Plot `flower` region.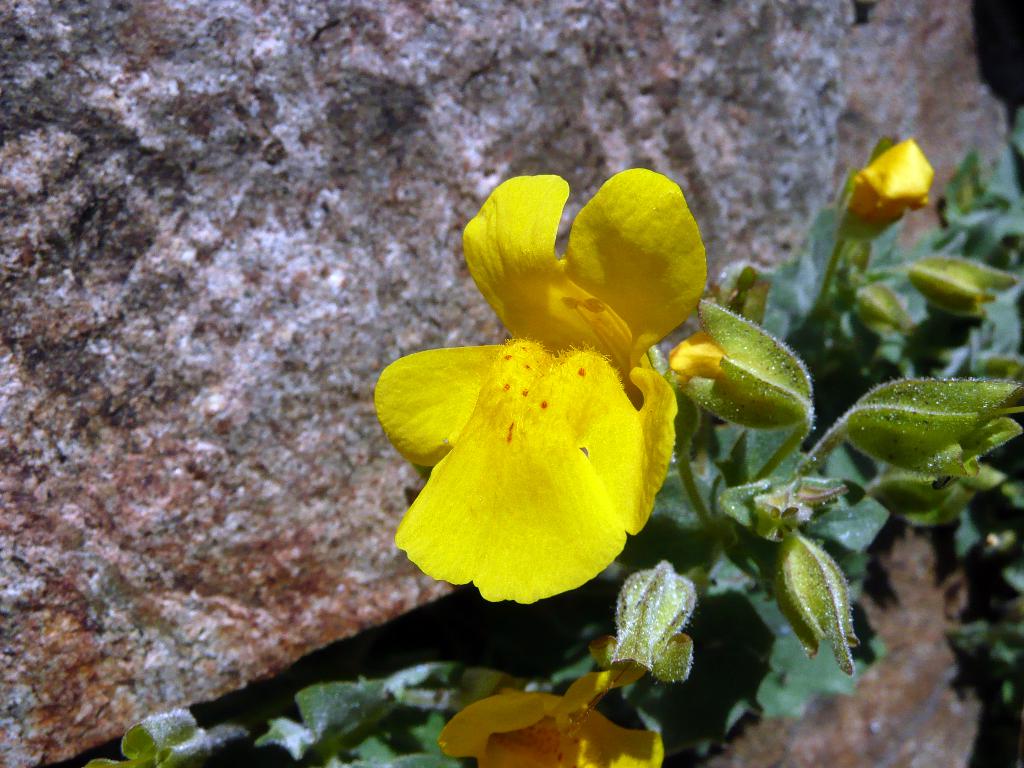
Plotted at <box>588,562,695,682</box>.
